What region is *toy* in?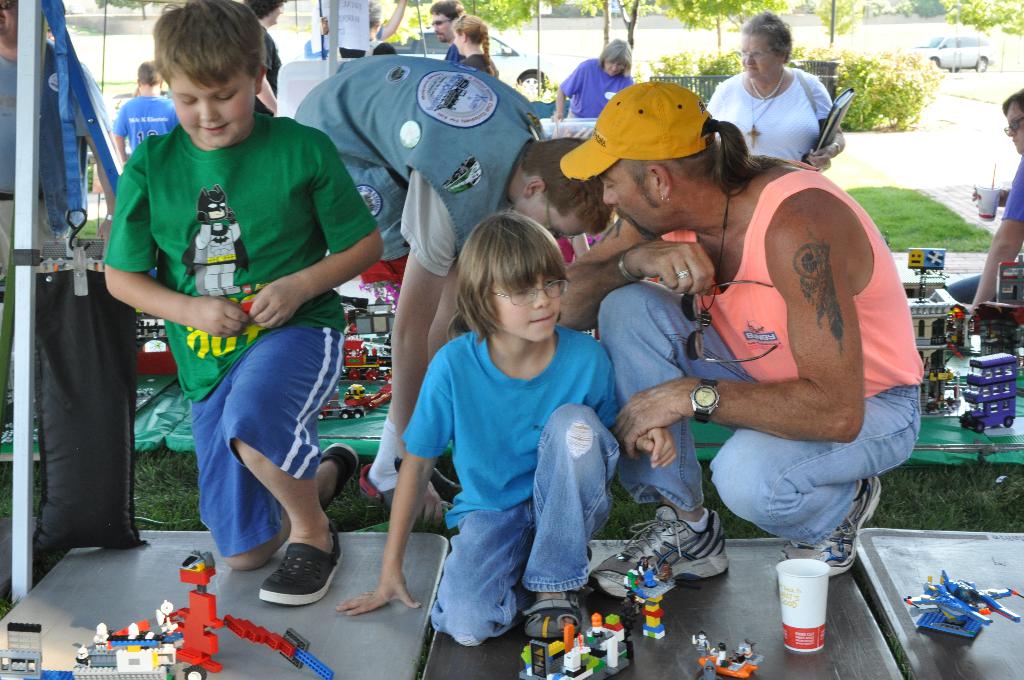
(19,226,117,276).
